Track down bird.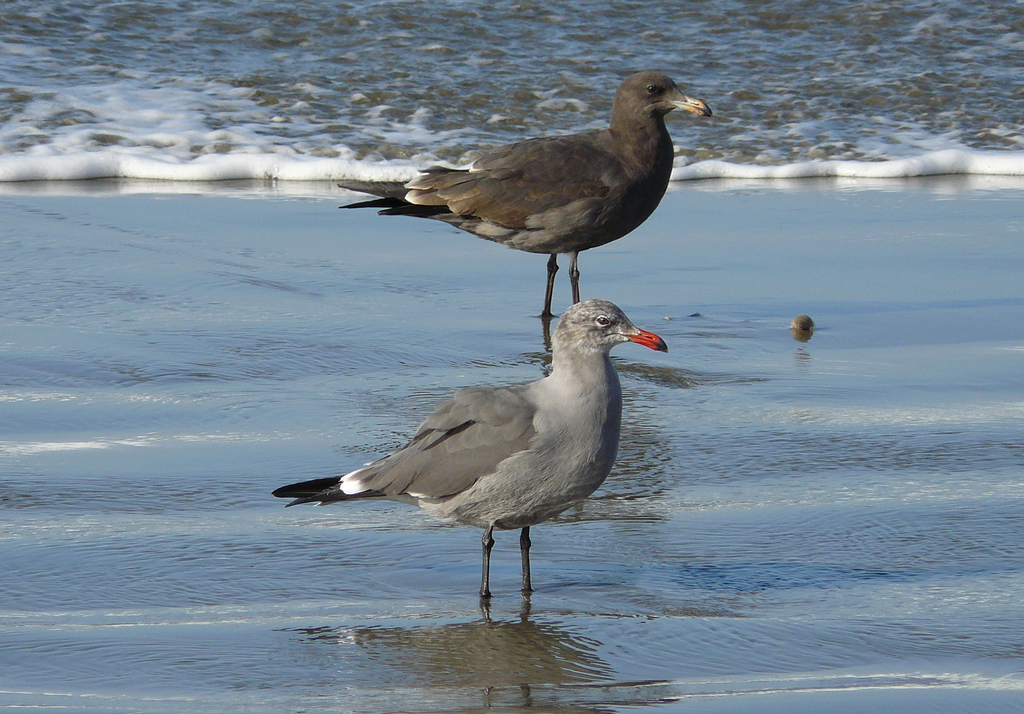
Tracked to (left=330, top=70, right=715, bottom=325).
